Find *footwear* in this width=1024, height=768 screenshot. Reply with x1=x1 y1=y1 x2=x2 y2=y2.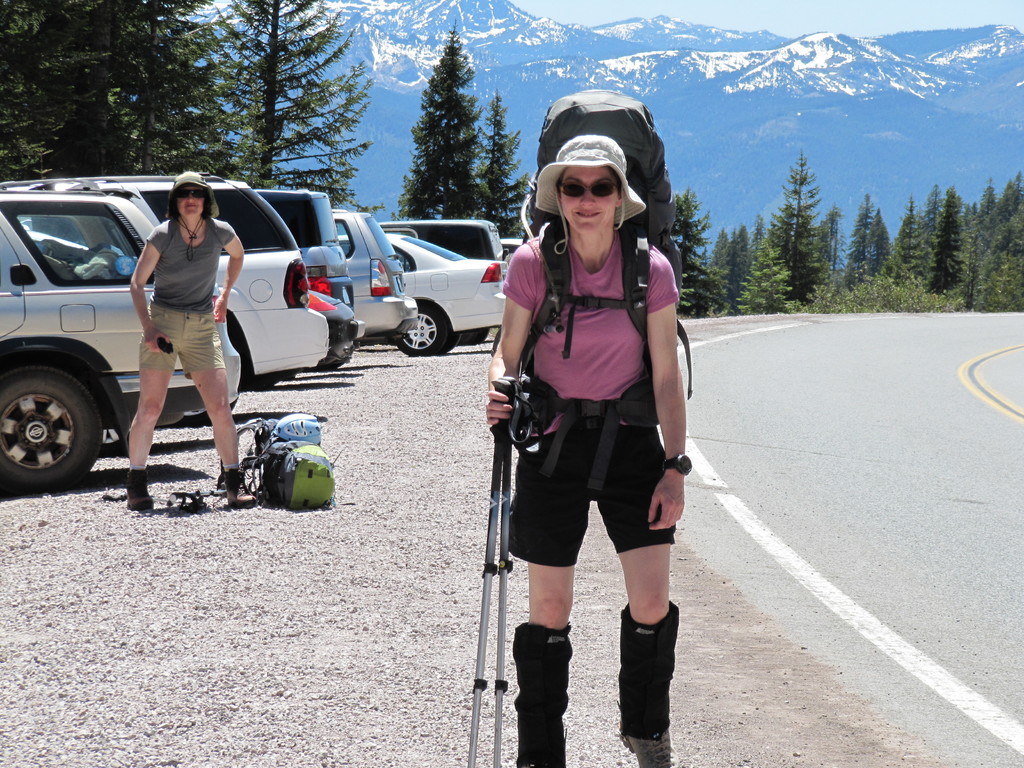
x1=616 y1=601 x2=673 y2=767.
